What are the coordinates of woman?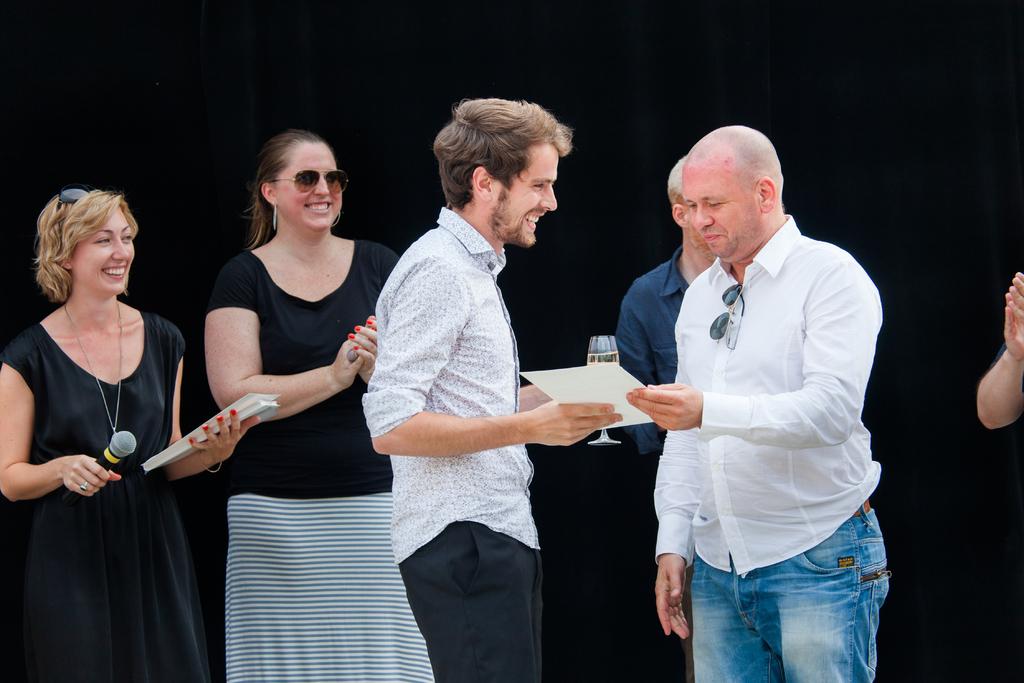
0,187,260,682.
